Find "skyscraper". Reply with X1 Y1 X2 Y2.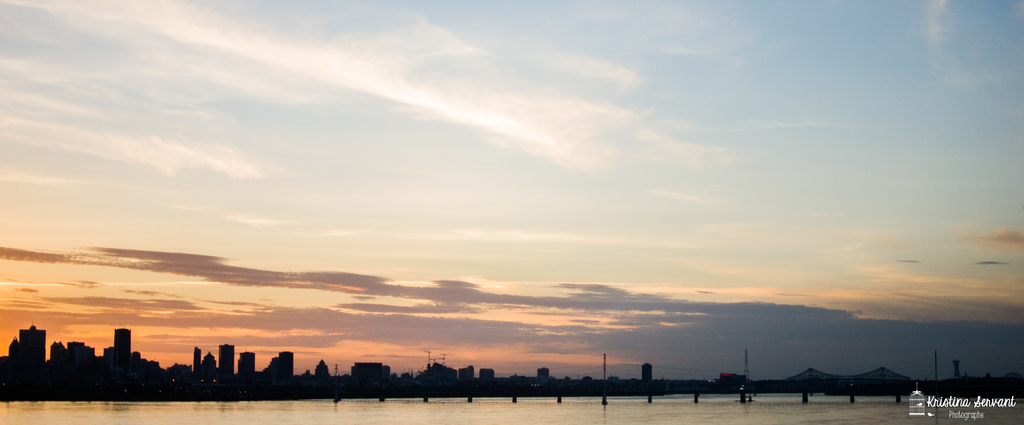
239 356 259 380.
